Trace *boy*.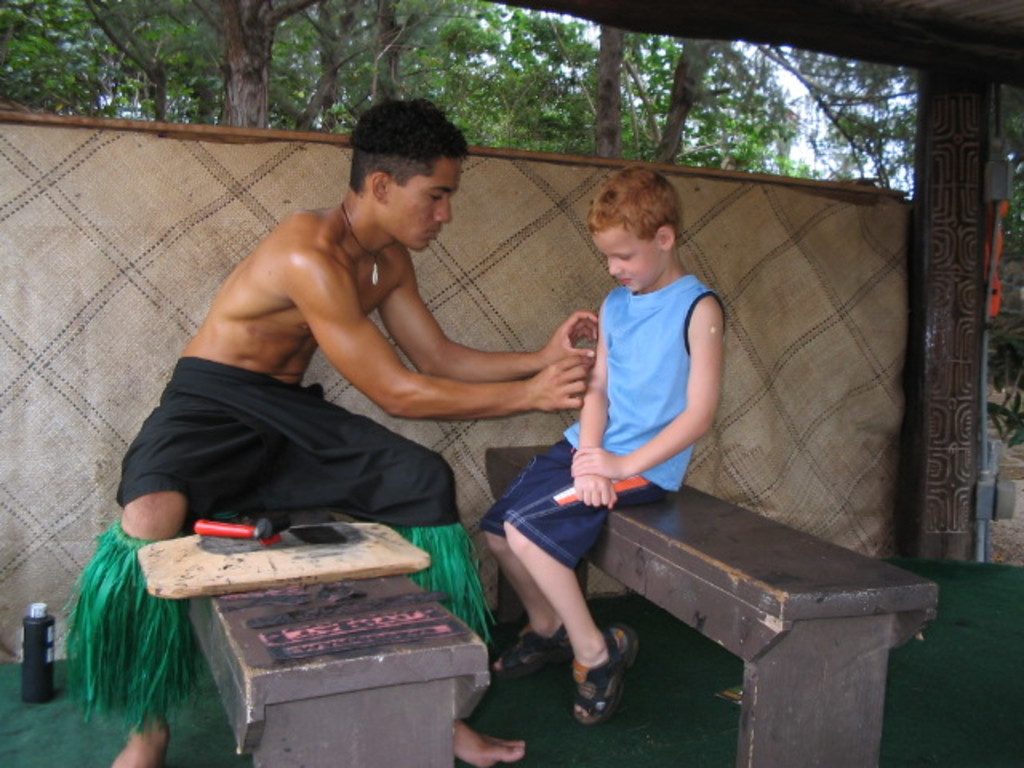
Traced to x1=477, y1=165, x2=726, y2=723.
